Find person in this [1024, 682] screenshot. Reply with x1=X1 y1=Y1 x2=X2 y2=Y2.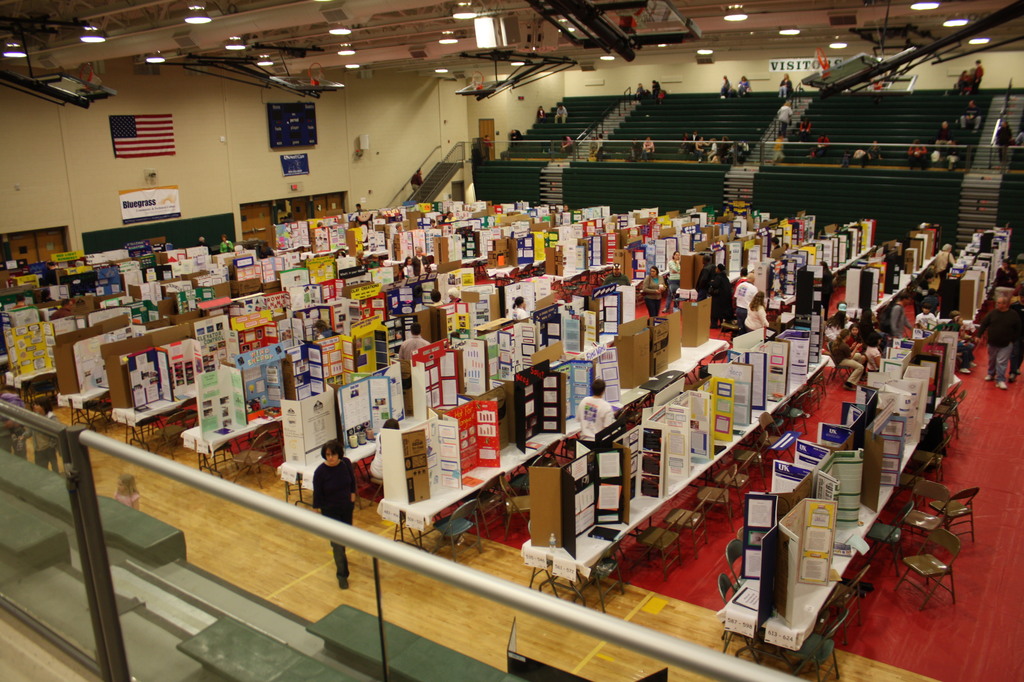
x1=643 y1=266 x2=660 y2=319.
